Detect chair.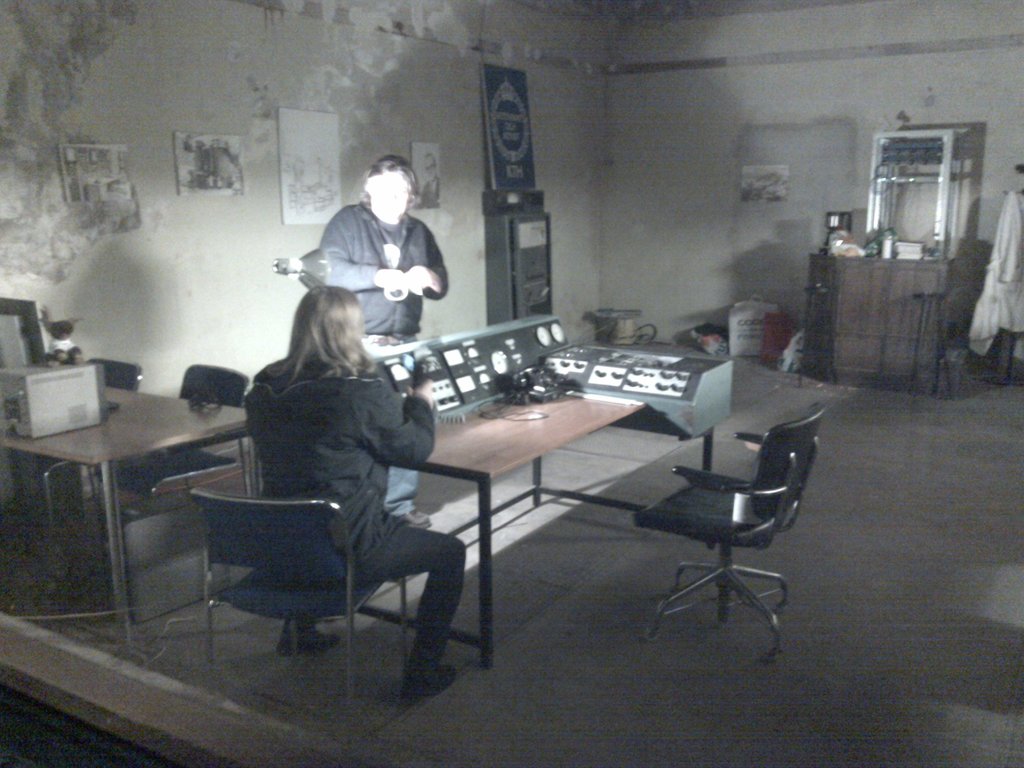
Detected at {"x1": 623, "y1": 391, "x2": 817, "y2": 652}.
